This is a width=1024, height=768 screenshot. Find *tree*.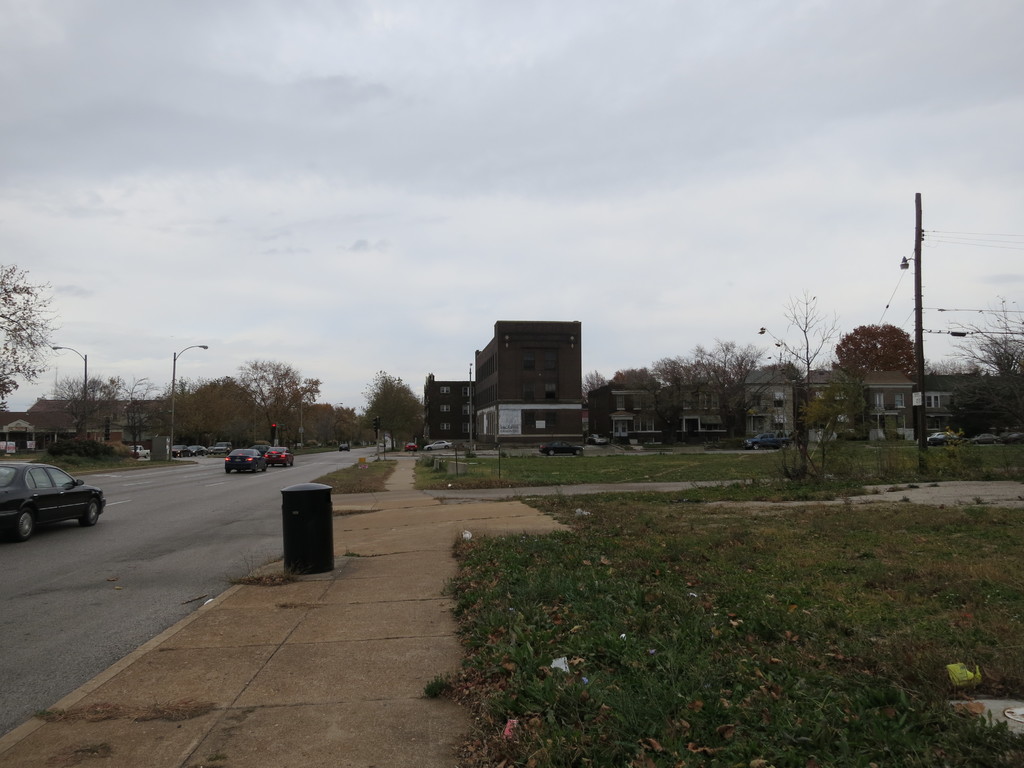
Bounding box: 682,336,782,443.
